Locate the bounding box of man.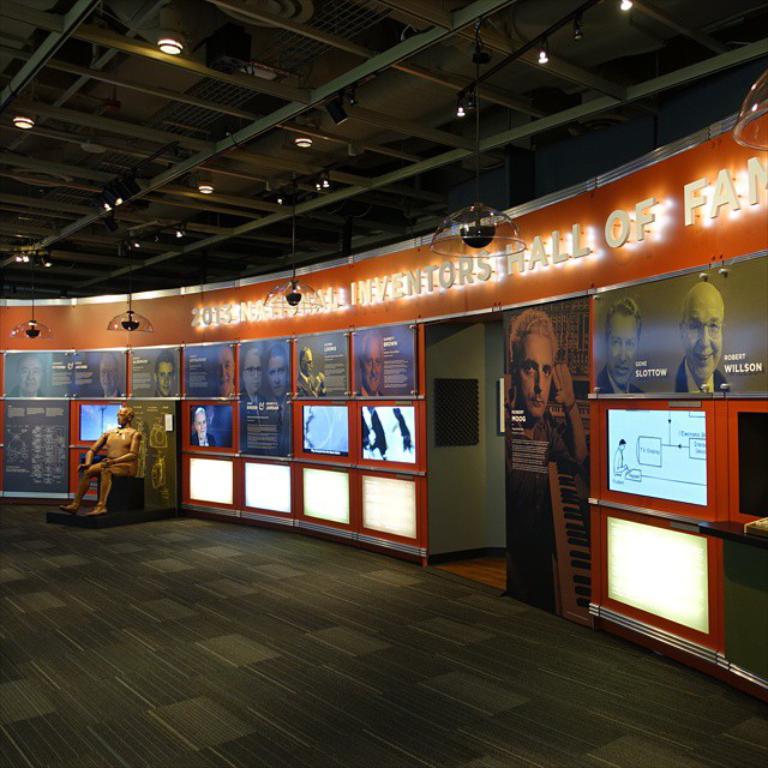
Bounding box: 296:350:331:395.
